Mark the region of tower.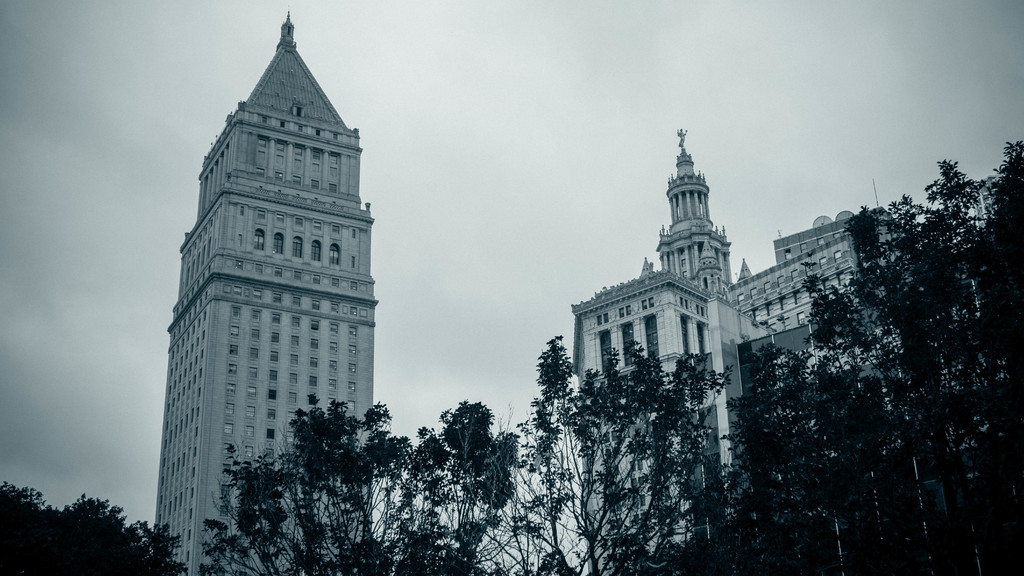
Region: 656/126/729/294.
